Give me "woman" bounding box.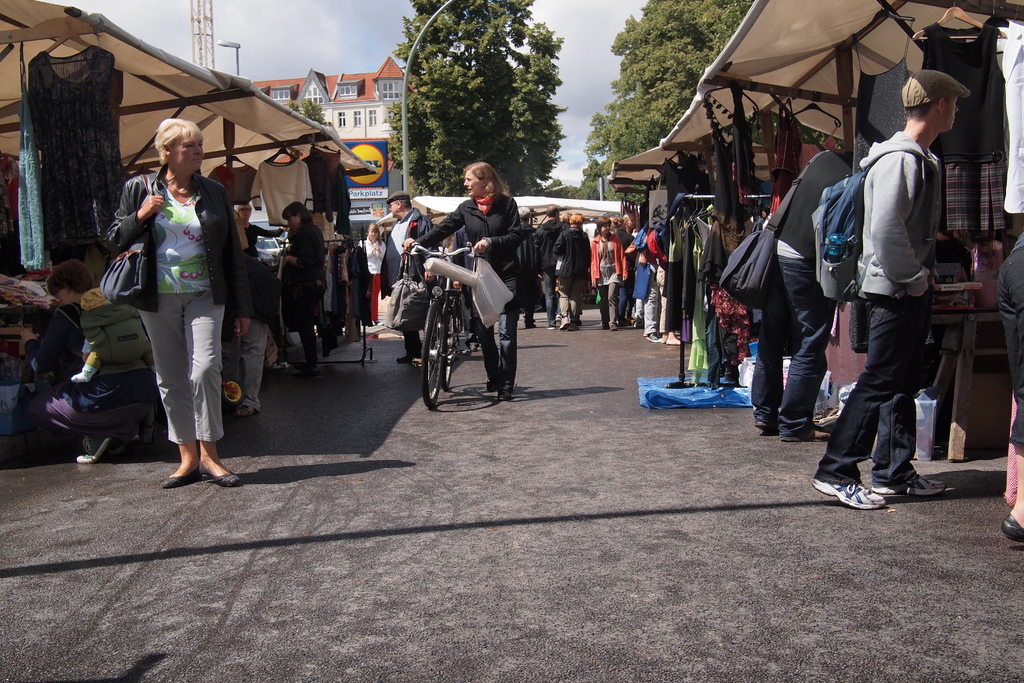
region(109, 120, 246, 482).
